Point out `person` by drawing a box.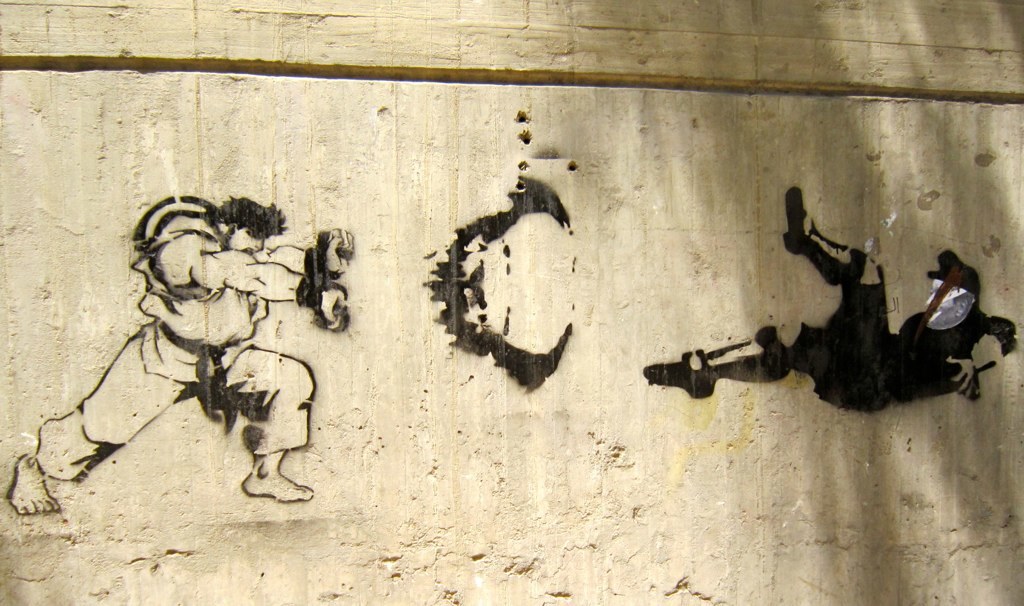
[left=647, top=185, right=1018, bottom=408].
